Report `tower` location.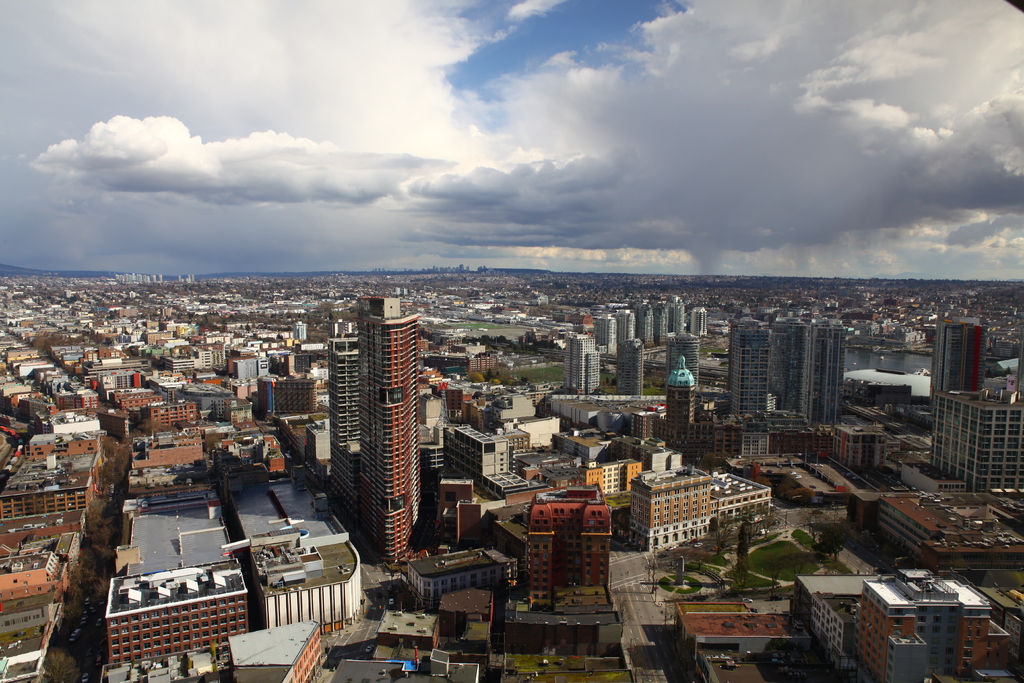
Report: Rect(803, 324, 846, 426).
